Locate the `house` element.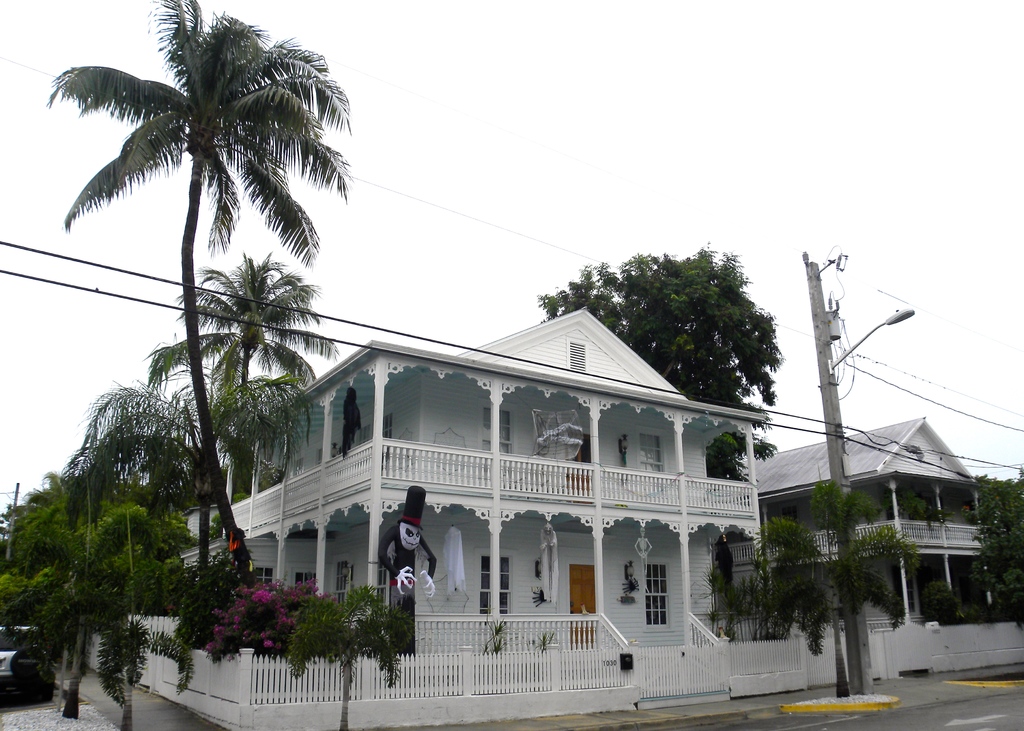
Element bbox: <bbox>712, 417, 989, 632</bbox>.
